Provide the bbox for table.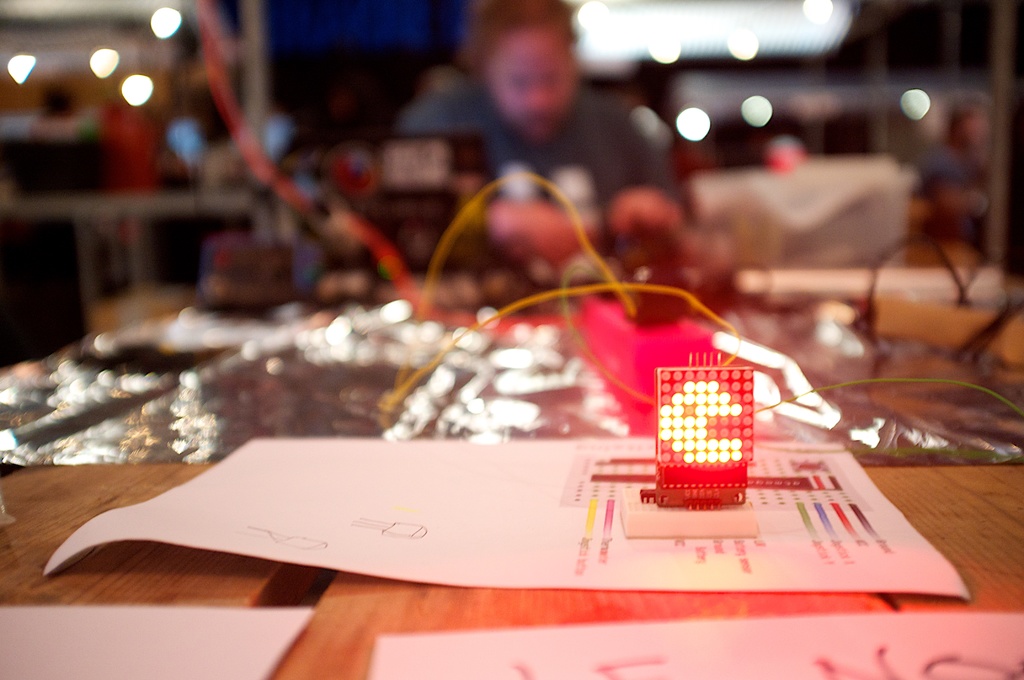
0,265,1023,679.
